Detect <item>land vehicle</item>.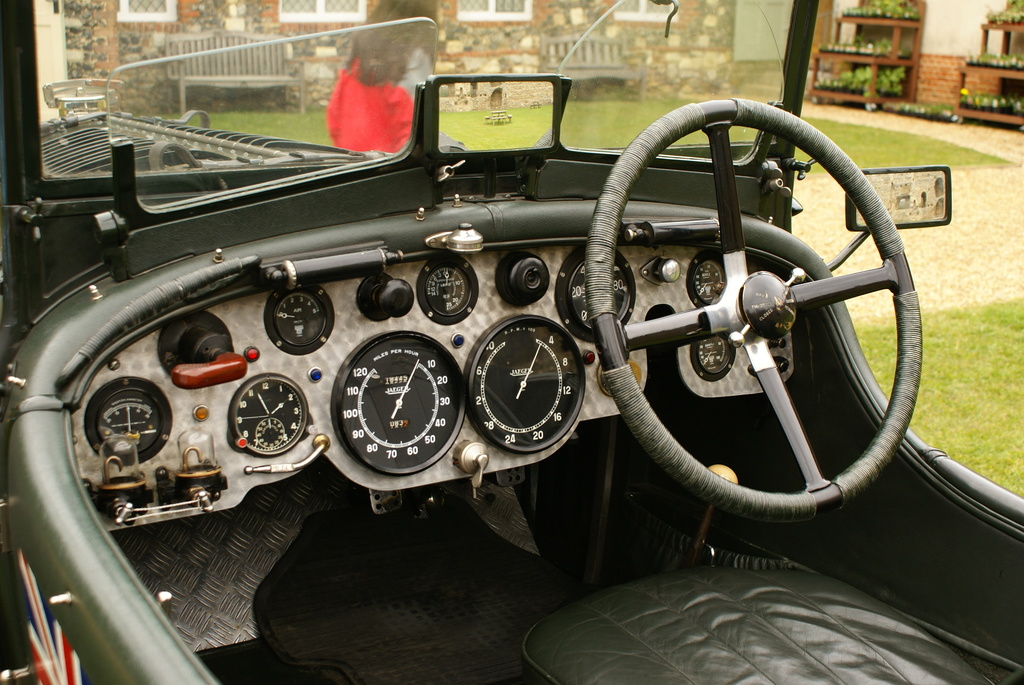
Detected at (0,0,1023,684).
